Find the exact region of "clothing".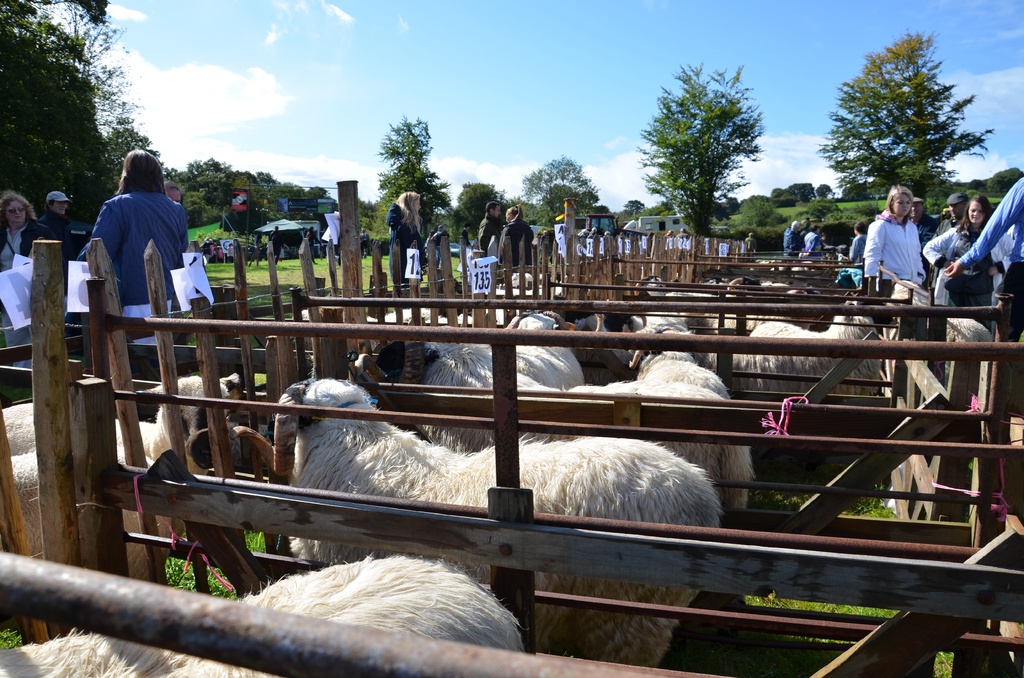
Exact region: <bbox>461, 227, 470, 262</bbox>.
